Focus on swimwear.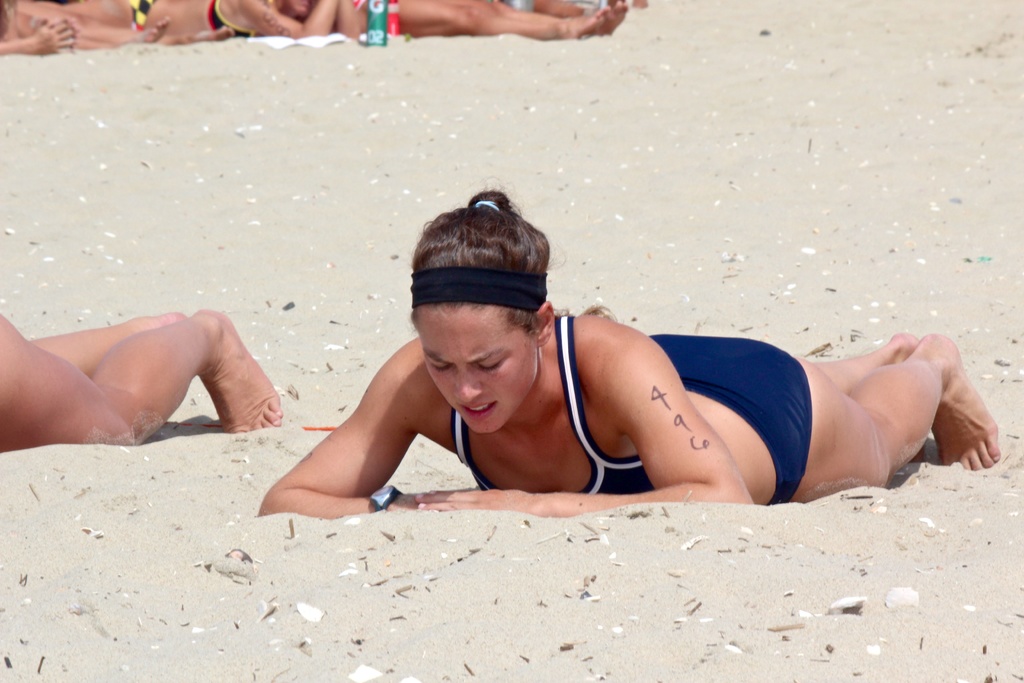
Focused at [209, 0, 259, 39].
